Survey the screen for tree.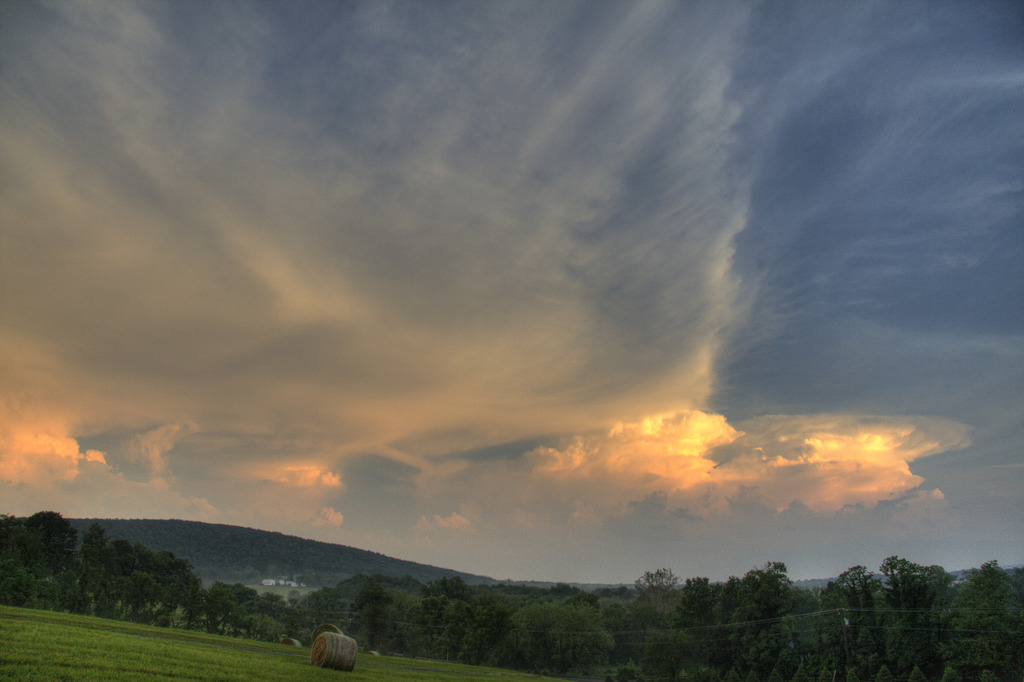
Survey found: <region>408, 568, 483, 659</region>.
